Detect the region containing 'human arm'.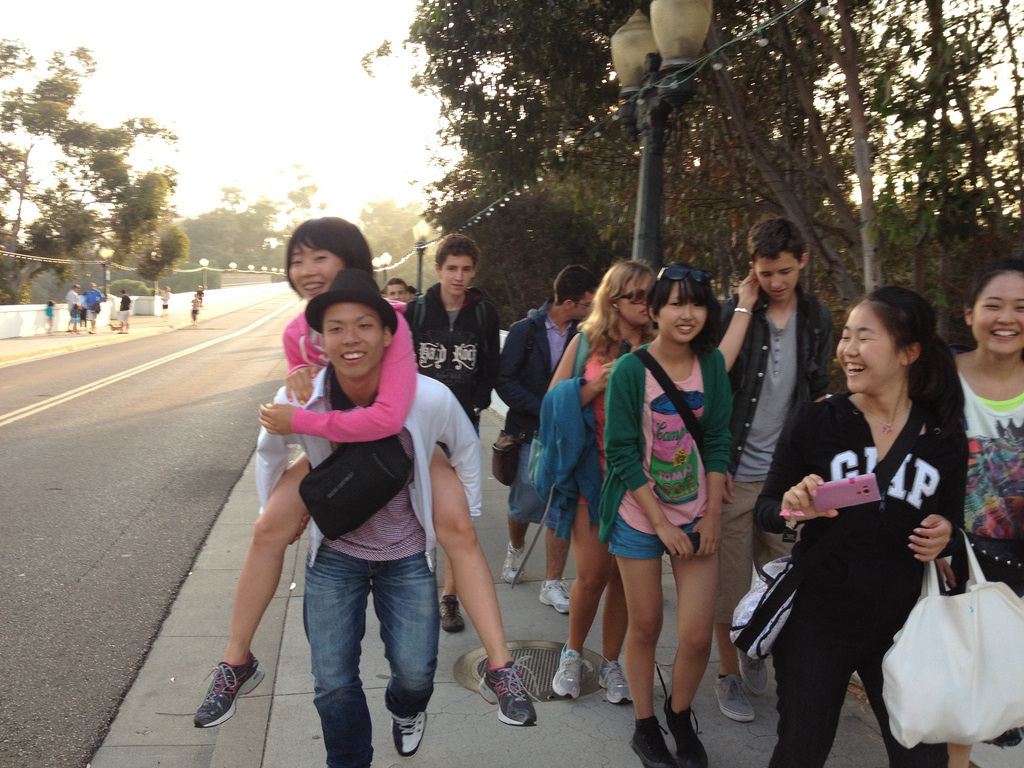
BBox(489, 320, 541, 423).
